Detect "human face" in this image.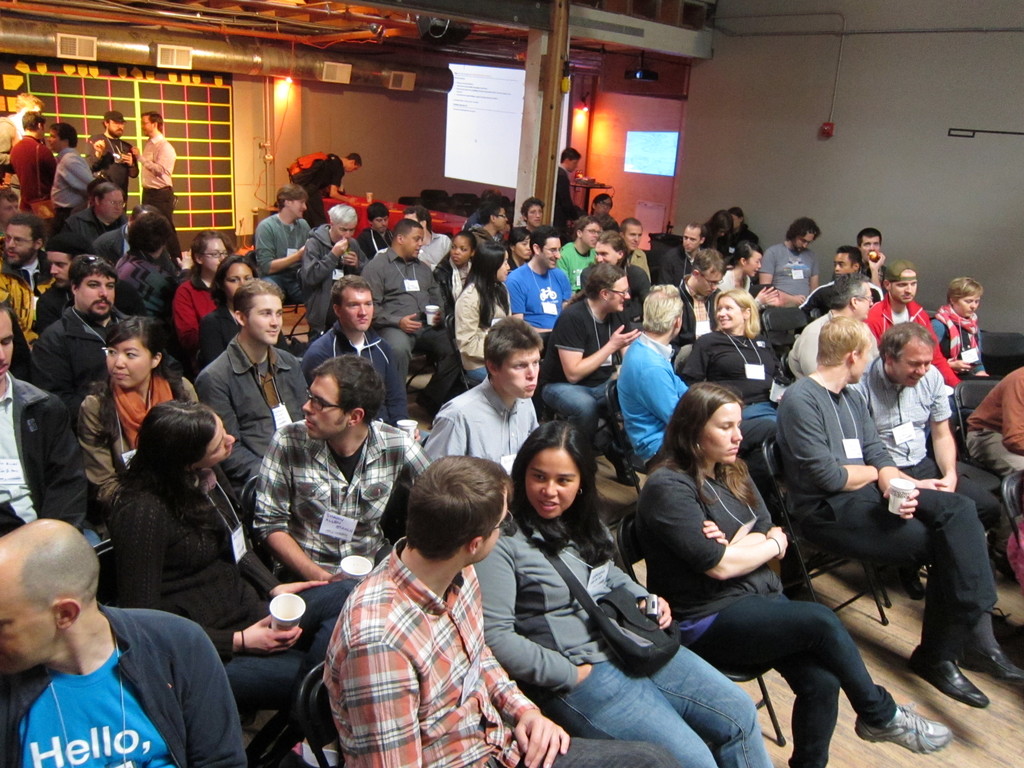
Detection: BBox(49, 246, 71, 290).
